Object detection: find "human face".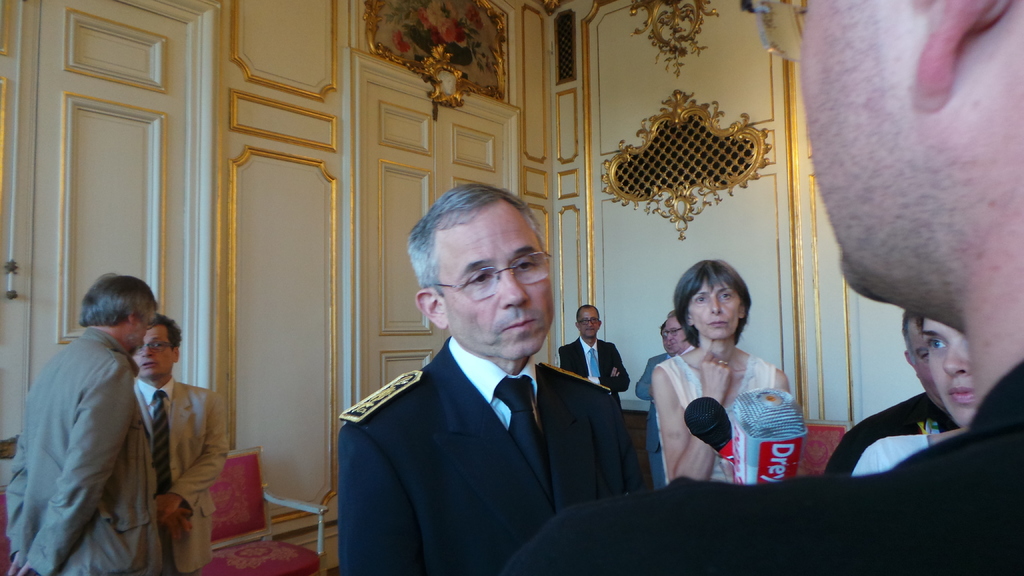
928 321 974 424.
